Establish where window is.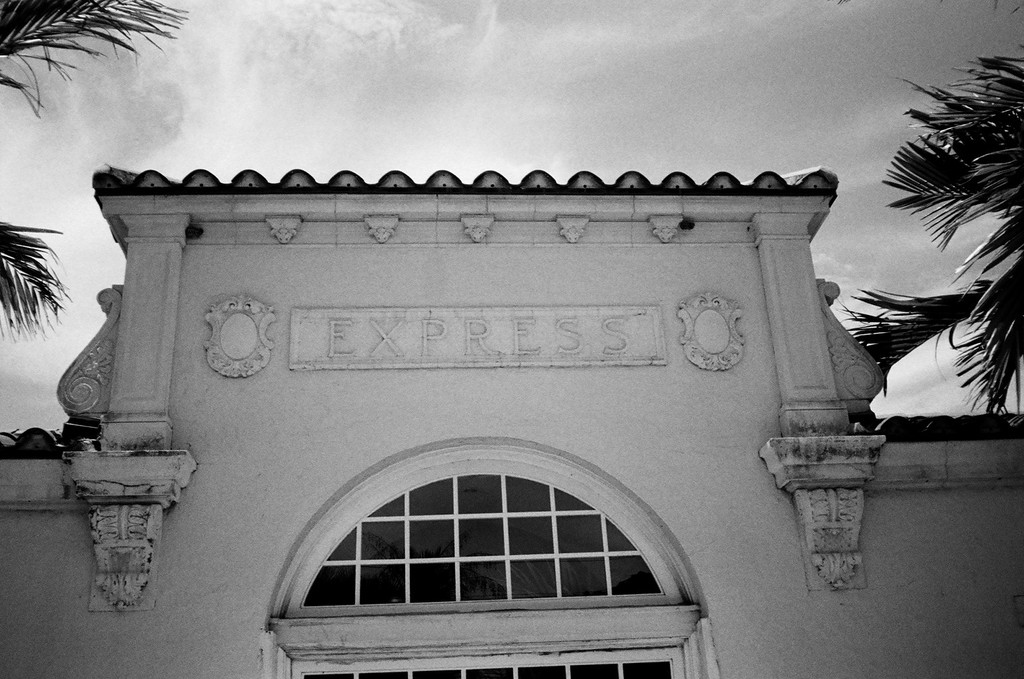
Established at (262,450,713,645).
